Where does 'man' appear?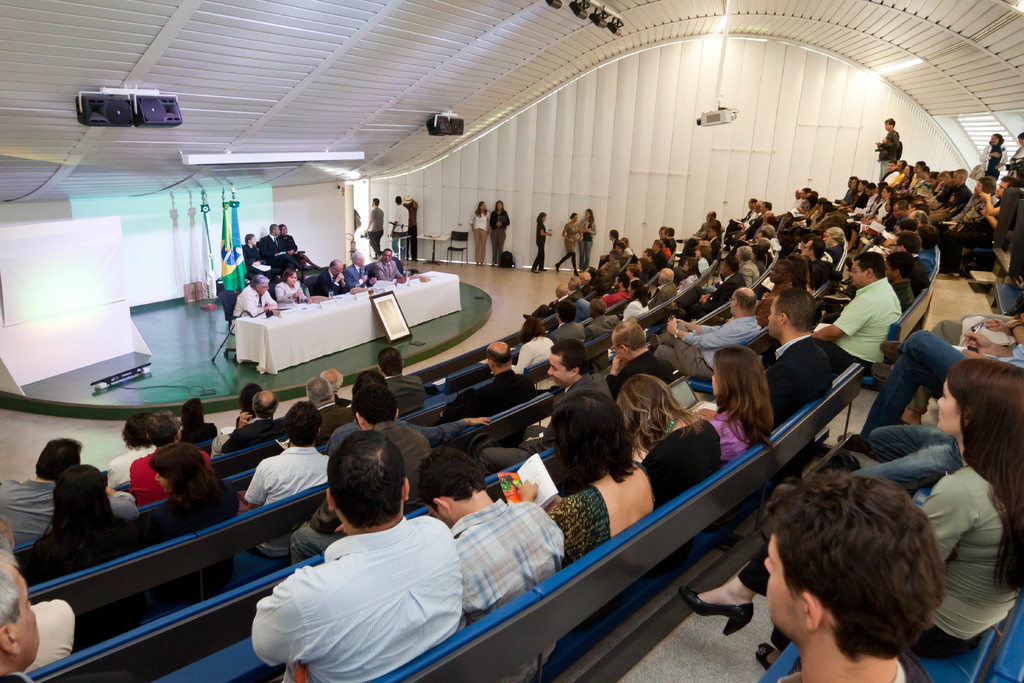
Appears at (758, 286, 840, 441).
